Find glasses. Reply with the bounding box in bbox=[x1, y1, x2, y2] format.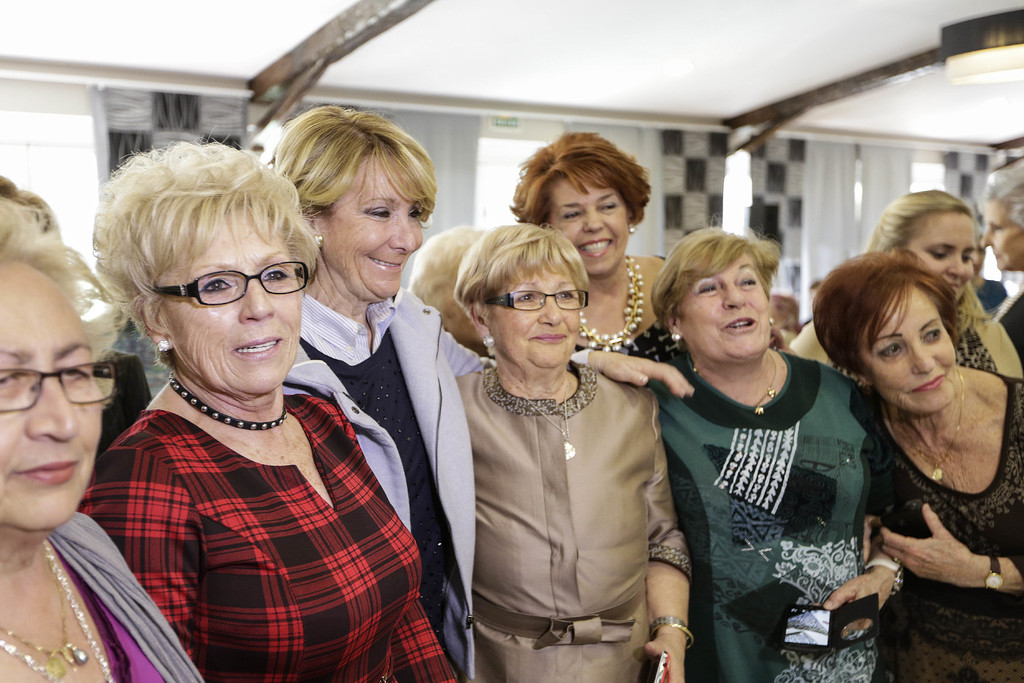
bbox=[0, 358, 120, 420].
